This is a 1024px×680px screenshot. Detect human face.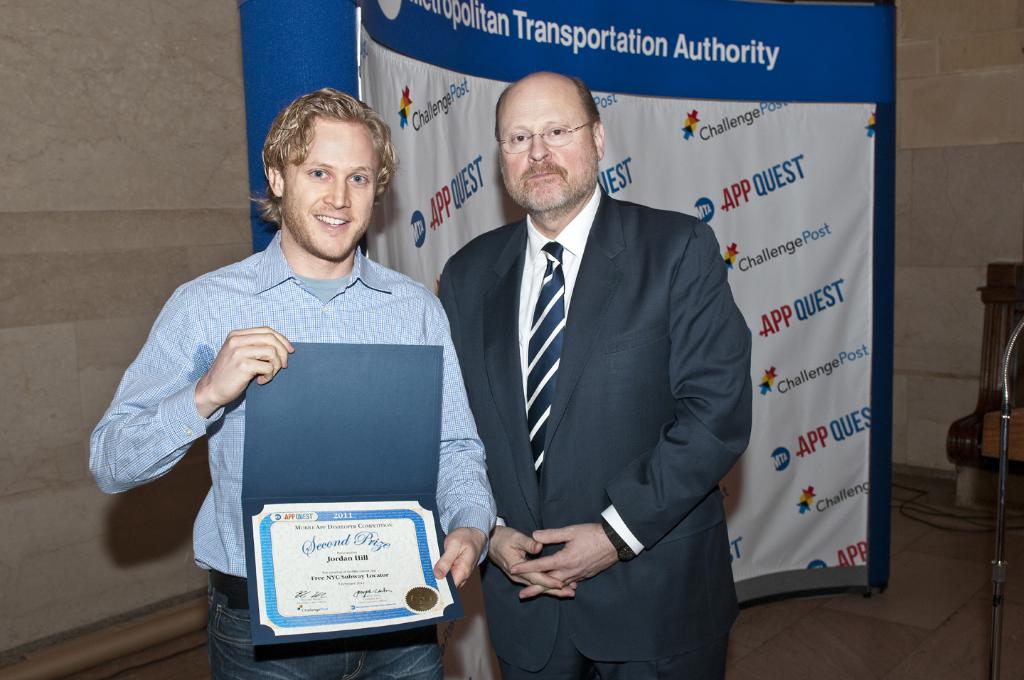
284:119:378:262.
